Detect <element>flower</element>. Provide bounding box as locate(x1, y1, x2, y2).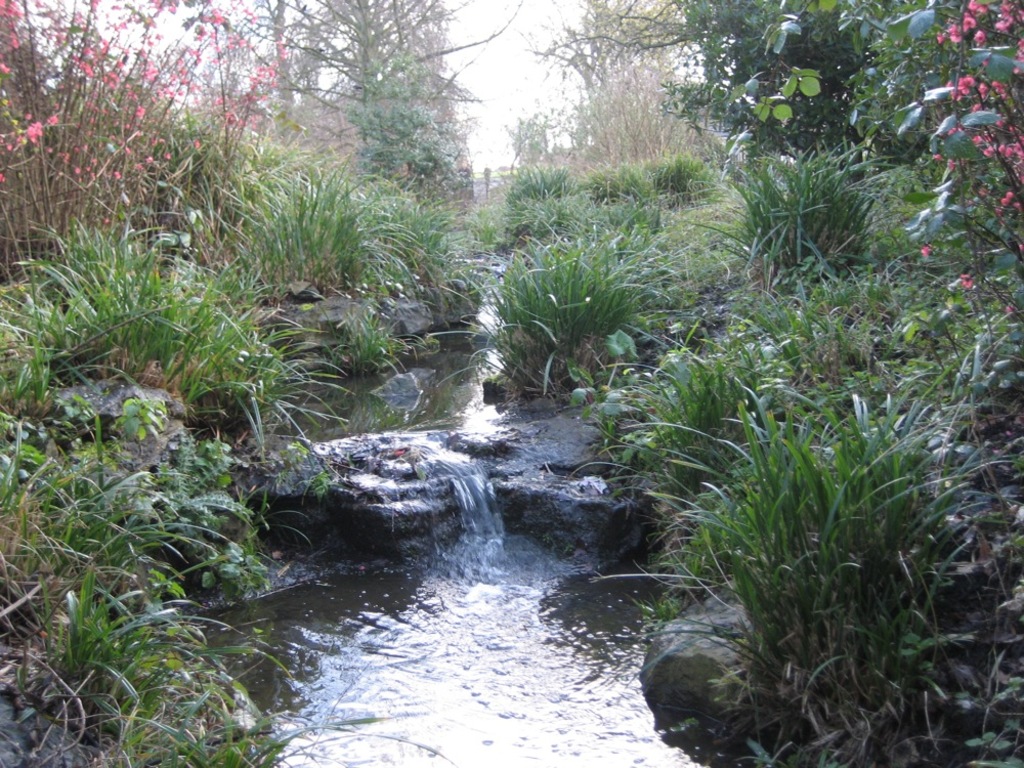
locate(930, 154, 949, 159).
